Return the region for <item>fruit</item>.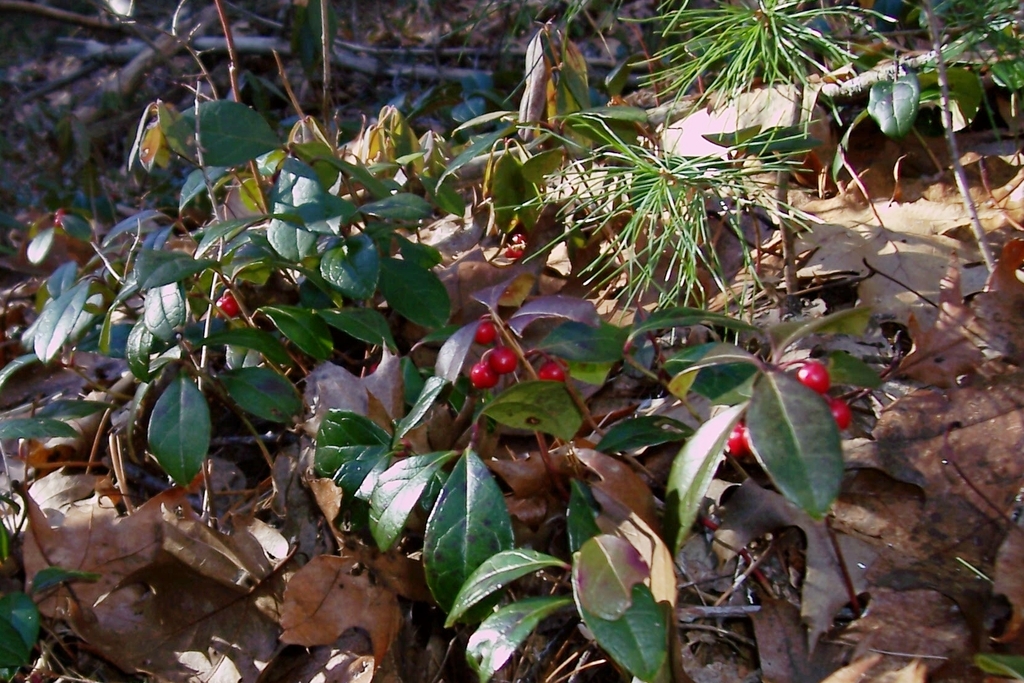
730/419/749/449.
